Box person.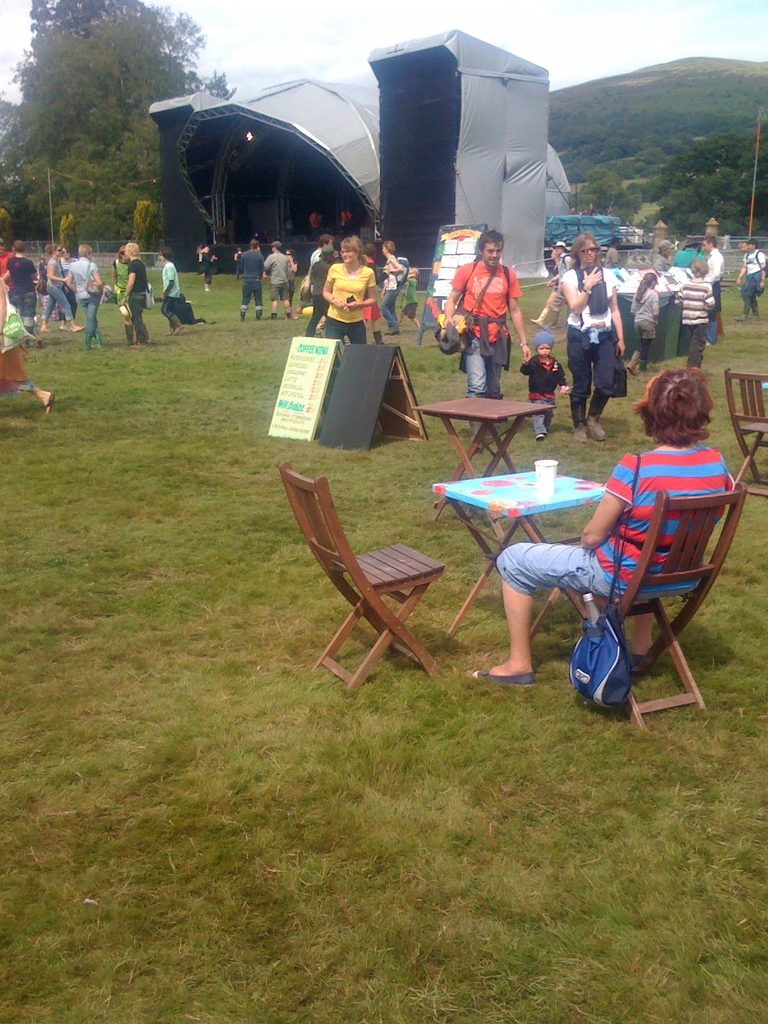
x1=232, y1=239, x2=269, y2=319.
